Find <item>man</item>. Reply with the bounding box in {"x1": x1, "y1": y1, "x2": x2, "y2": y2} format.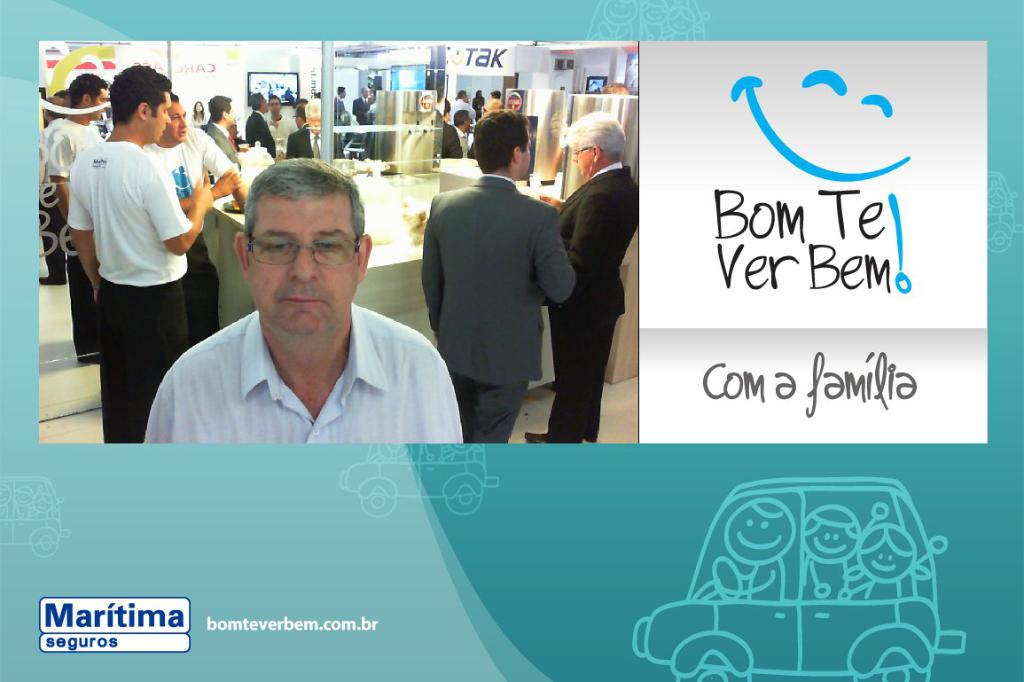
{"x1": 141, "y1": 92, "x2": 249, "y2": 348}.
